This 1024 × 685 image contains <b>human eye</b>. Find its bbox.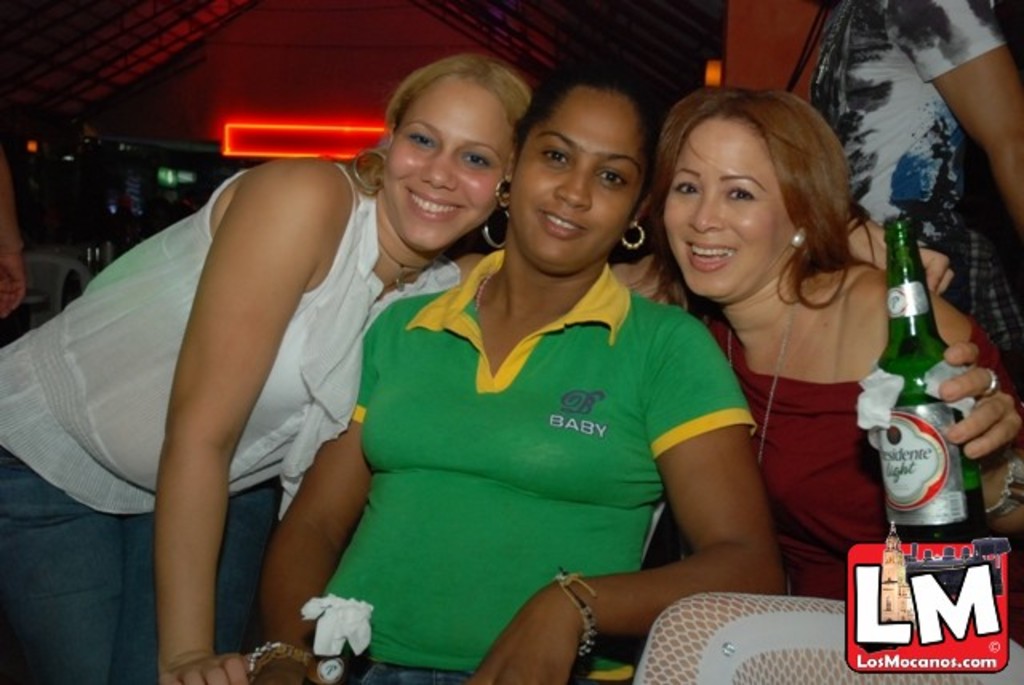
402 128 440 149.
